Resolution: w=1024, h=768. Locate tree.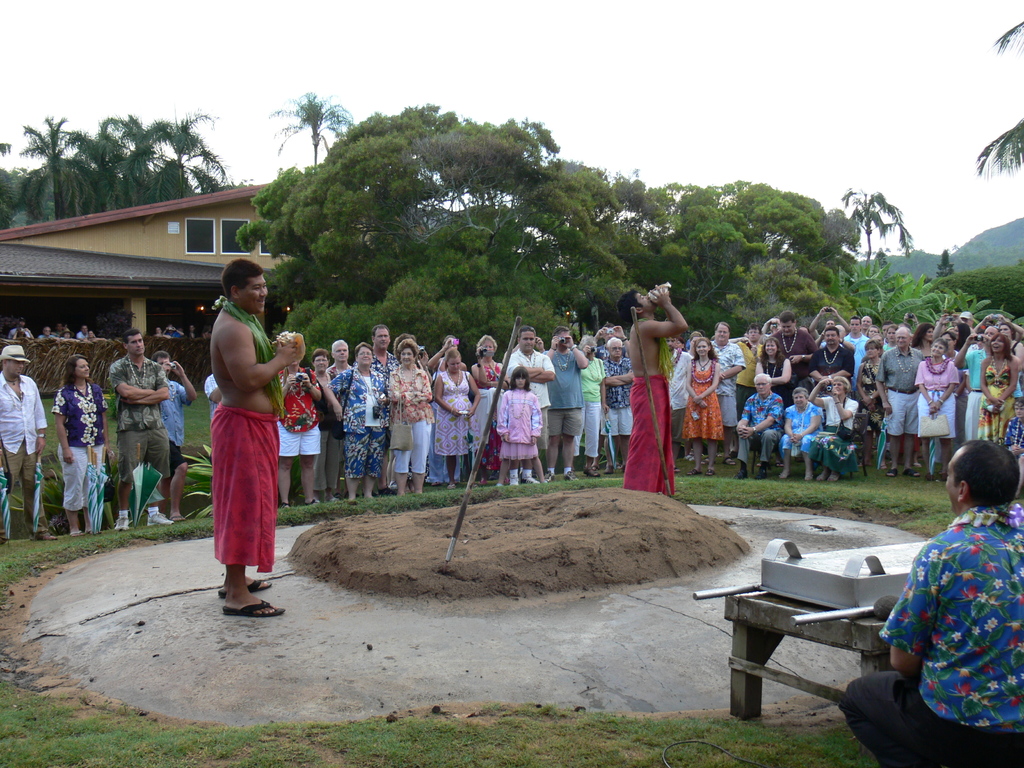
bbox=(68, 116, 131, 214).
